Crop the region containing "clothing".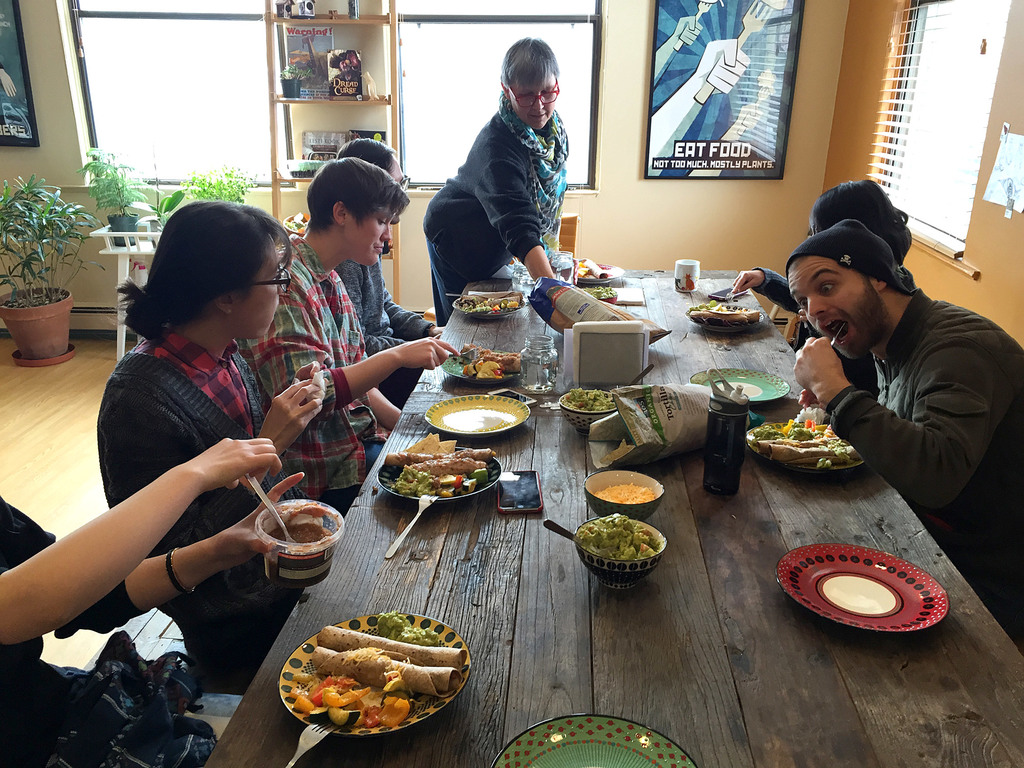
Crop region: crop(240, 220, 413, 516).
